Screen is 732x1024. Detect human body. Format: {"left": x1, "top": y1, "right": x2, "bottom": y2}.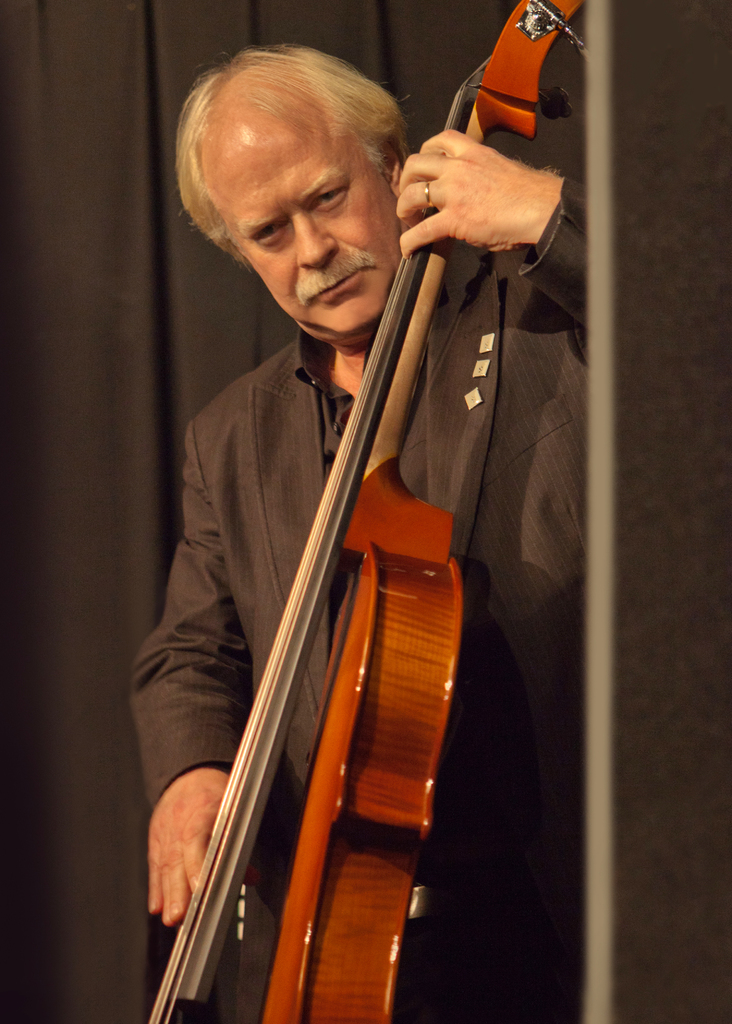
{"left": 159, "top": 83, "right": 568, "bottom": 967}.
